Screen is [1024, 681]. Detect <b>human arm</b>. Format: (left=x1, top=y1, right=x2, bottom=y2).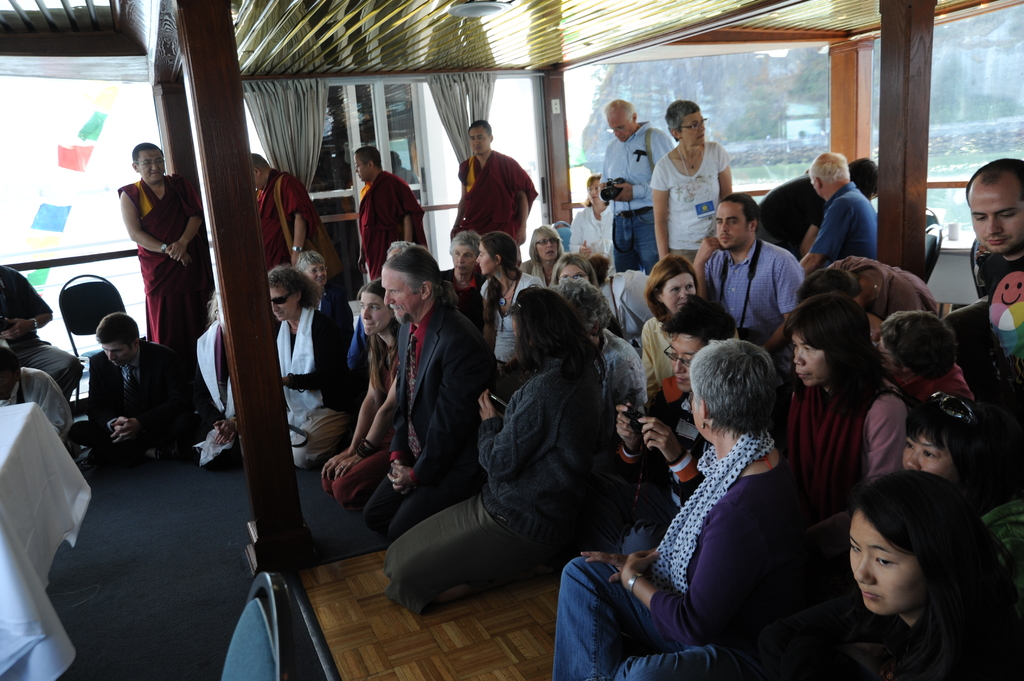
(left=761, top=248, right=808, bottom=355).
